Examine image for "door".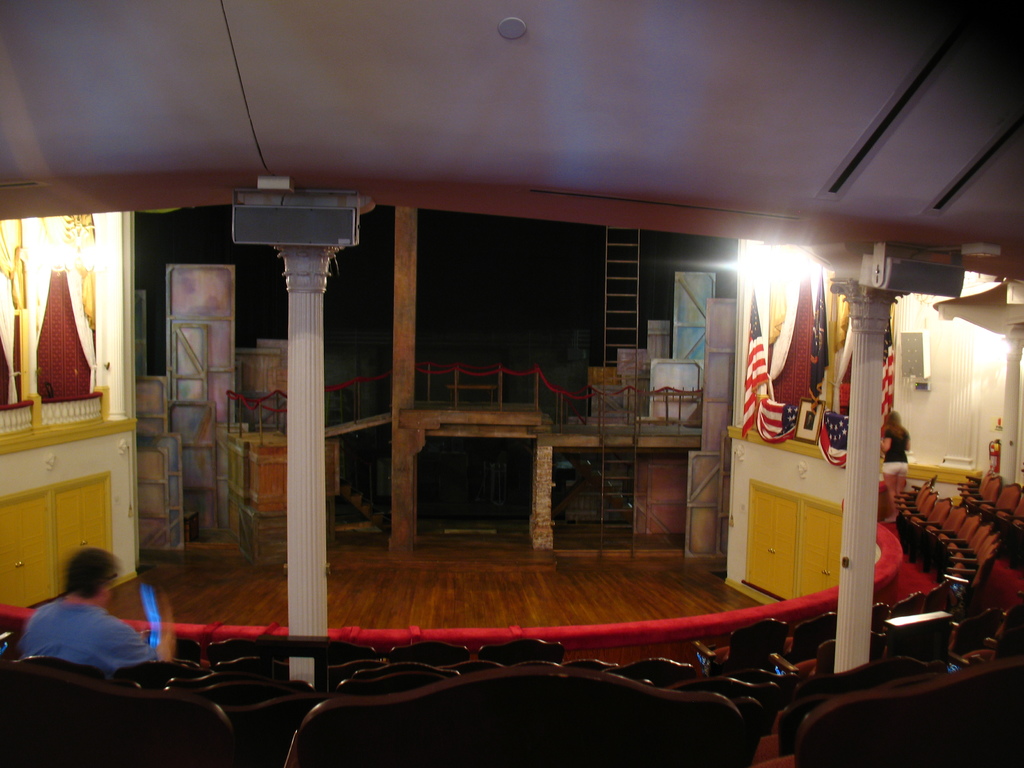
Examination result: <region>53, 476, 109, 598</region>.
